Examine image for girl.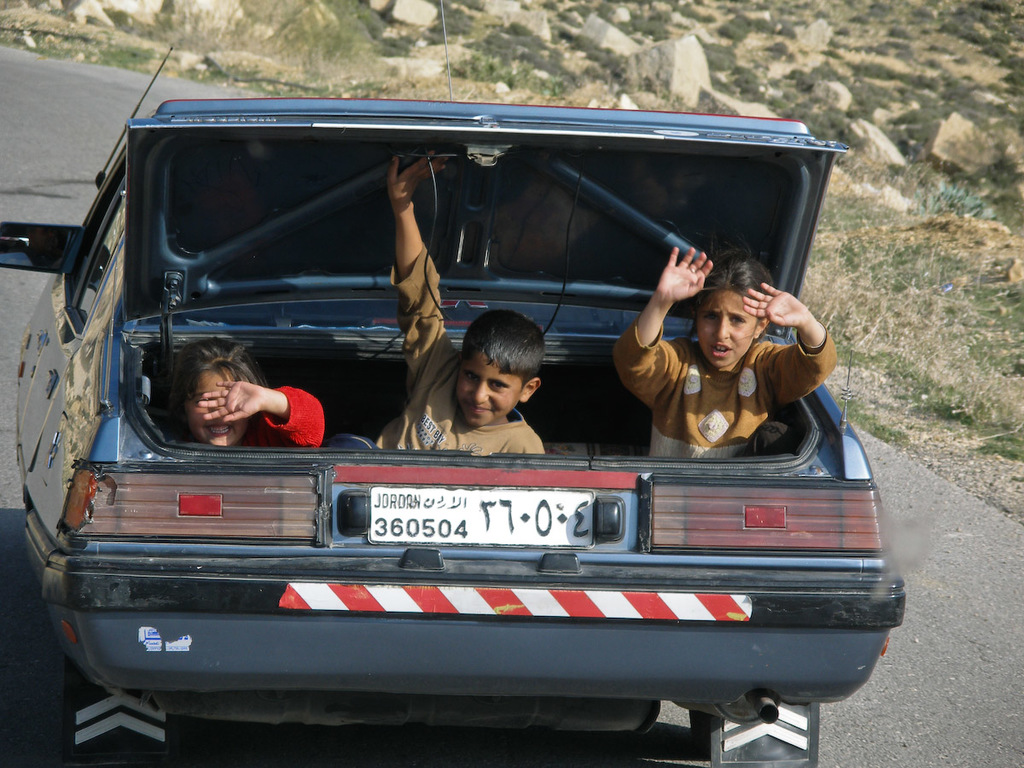
Examination result: region(167, 335, 324, 446).
